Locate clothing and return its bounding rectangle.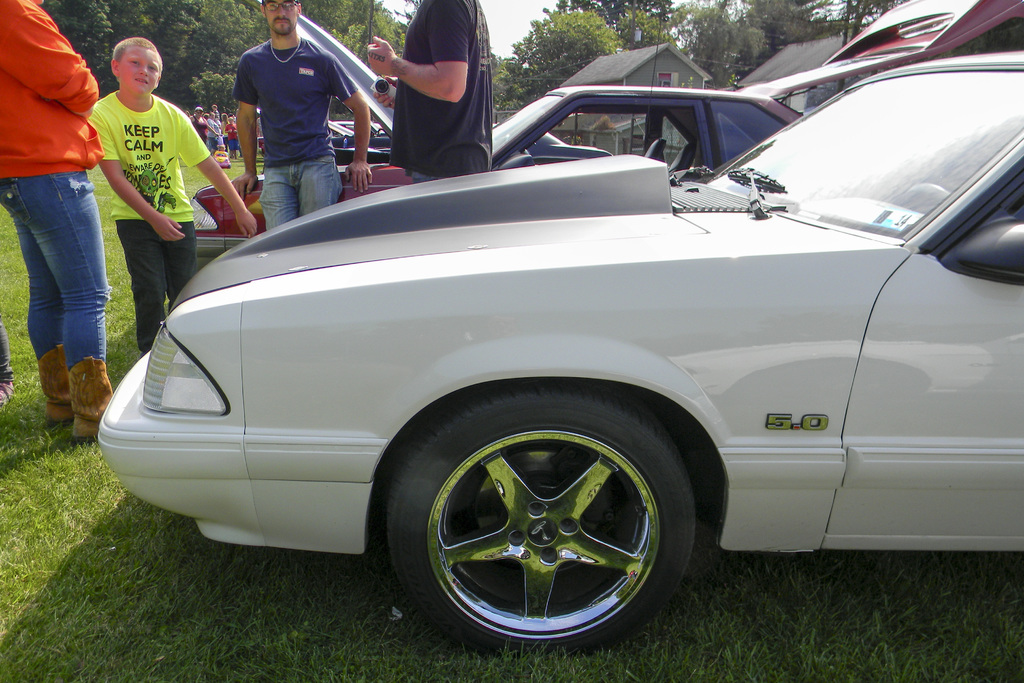
rect(230, 38, 355, 234).
